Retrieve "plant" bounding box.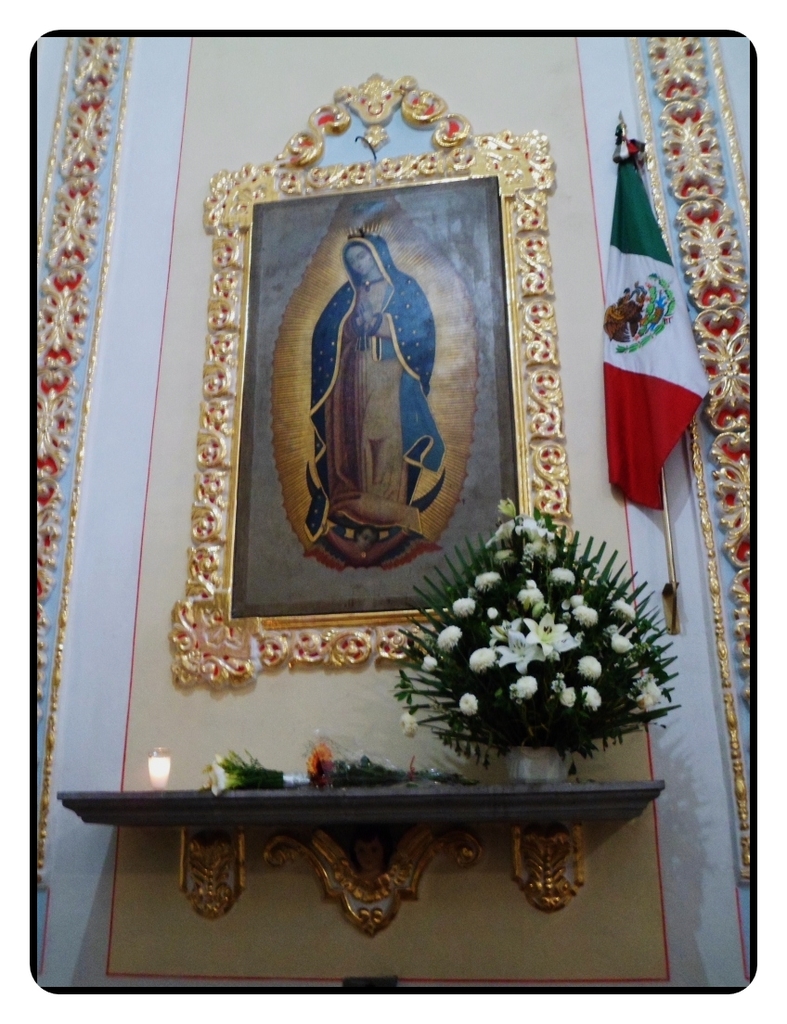
Bounding box: {"x1": 389, "y1": 502, "x2": 715, "y2": 778}.
